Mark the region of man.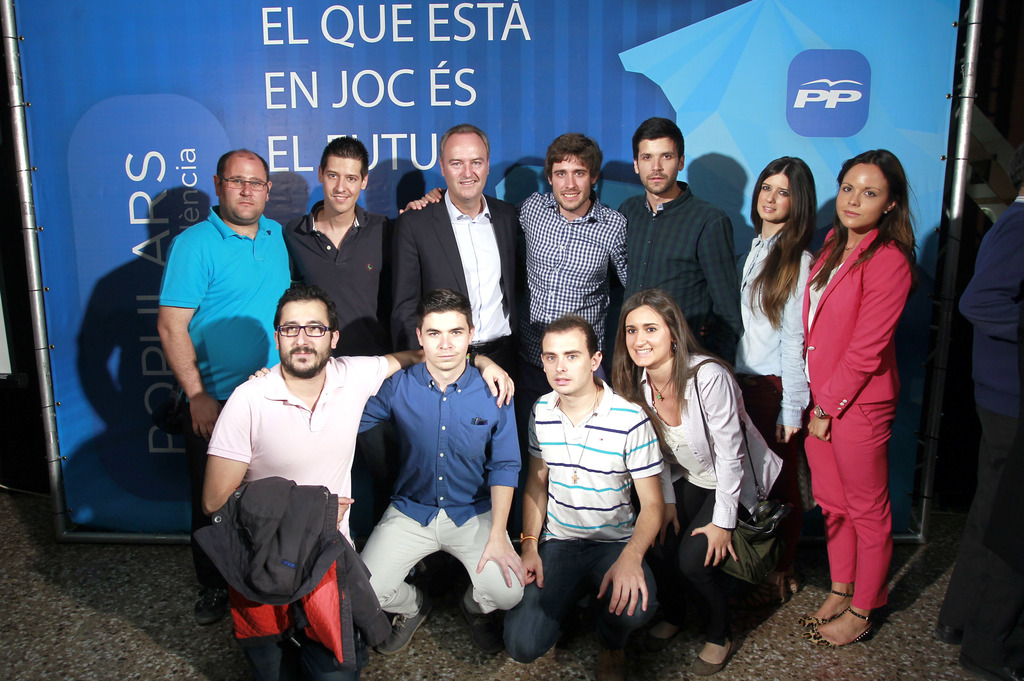
Region: (422, 128, 630, 378).
